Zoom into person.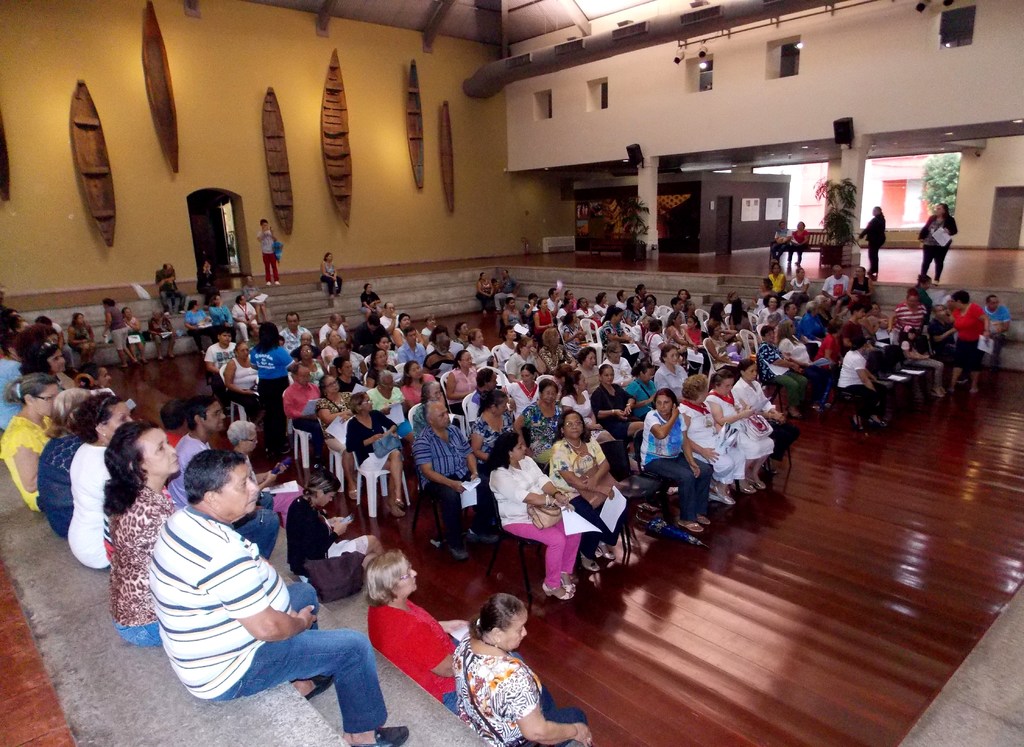
Zoom target: {"x1": 33, "y1": 411, "x2": 88, "y2": 537}.
